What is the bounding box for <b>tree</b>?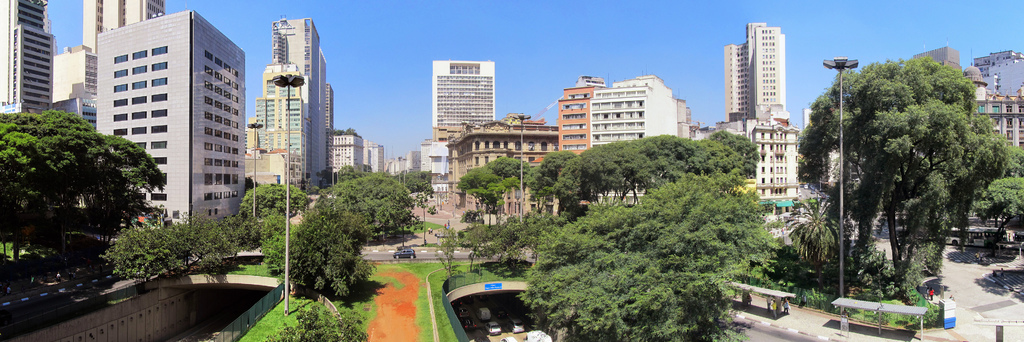
456/156/539/228.
